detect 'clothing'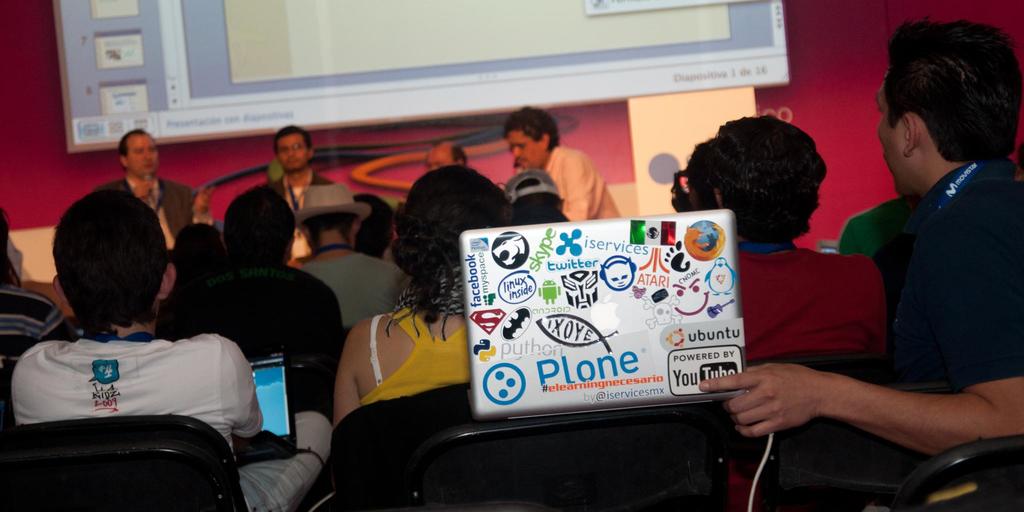
[left=358, top=308, right=479, bottom=406]
